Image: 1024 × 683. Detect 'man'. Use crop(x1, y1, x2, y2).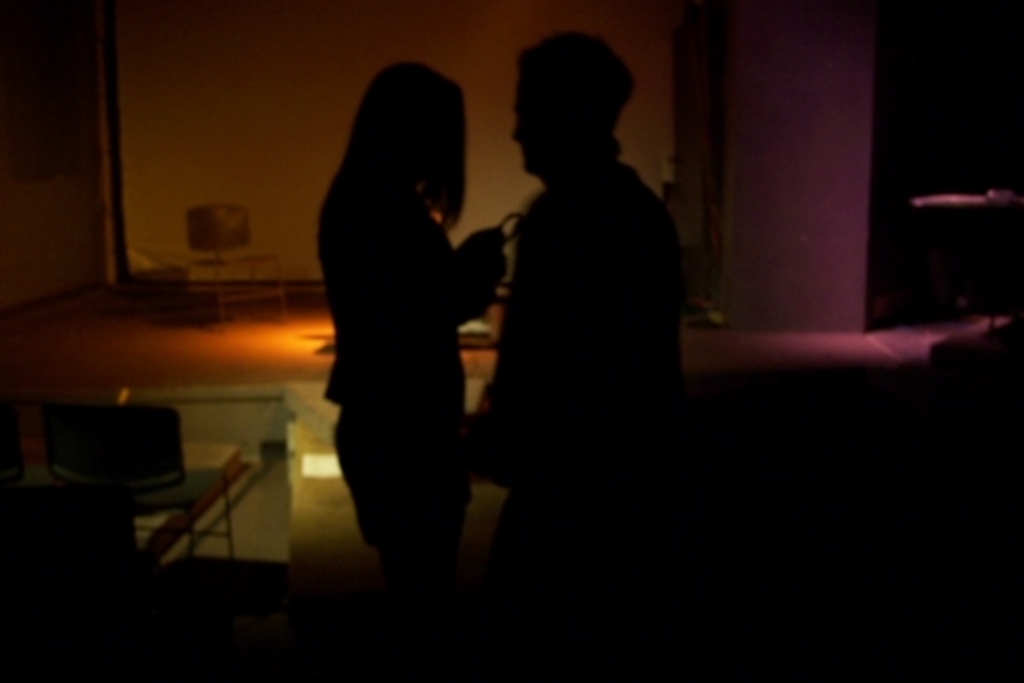
crop(465, 36, 698, 557).
